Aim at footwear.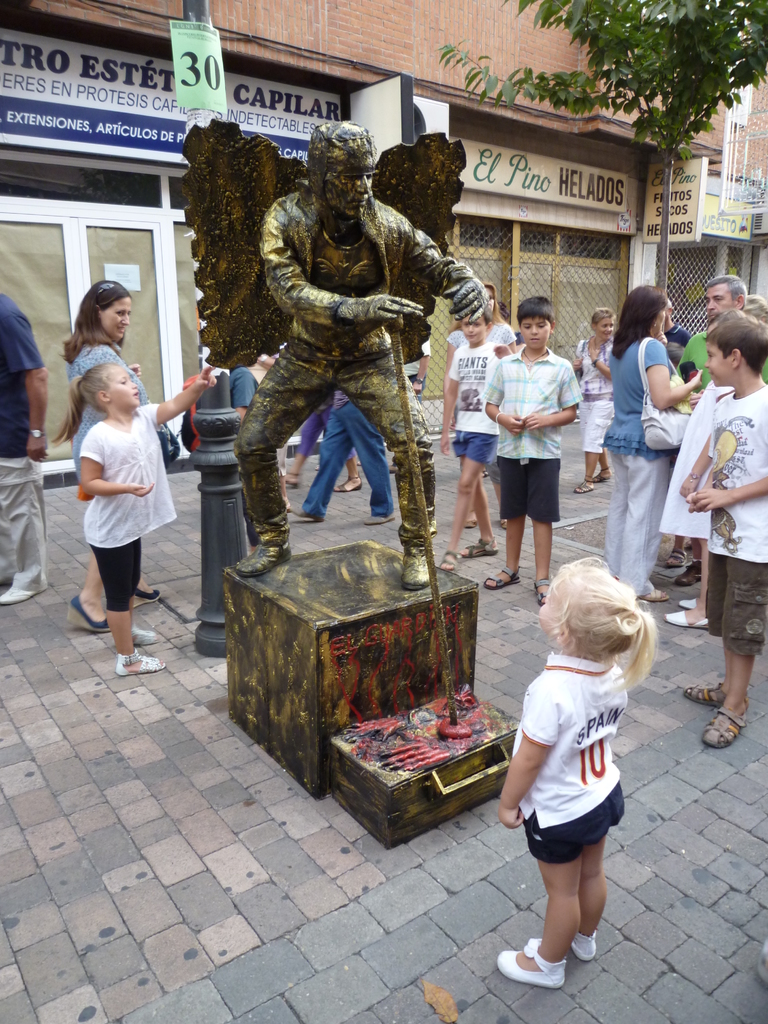
Aimed at 573/475/598/493.
